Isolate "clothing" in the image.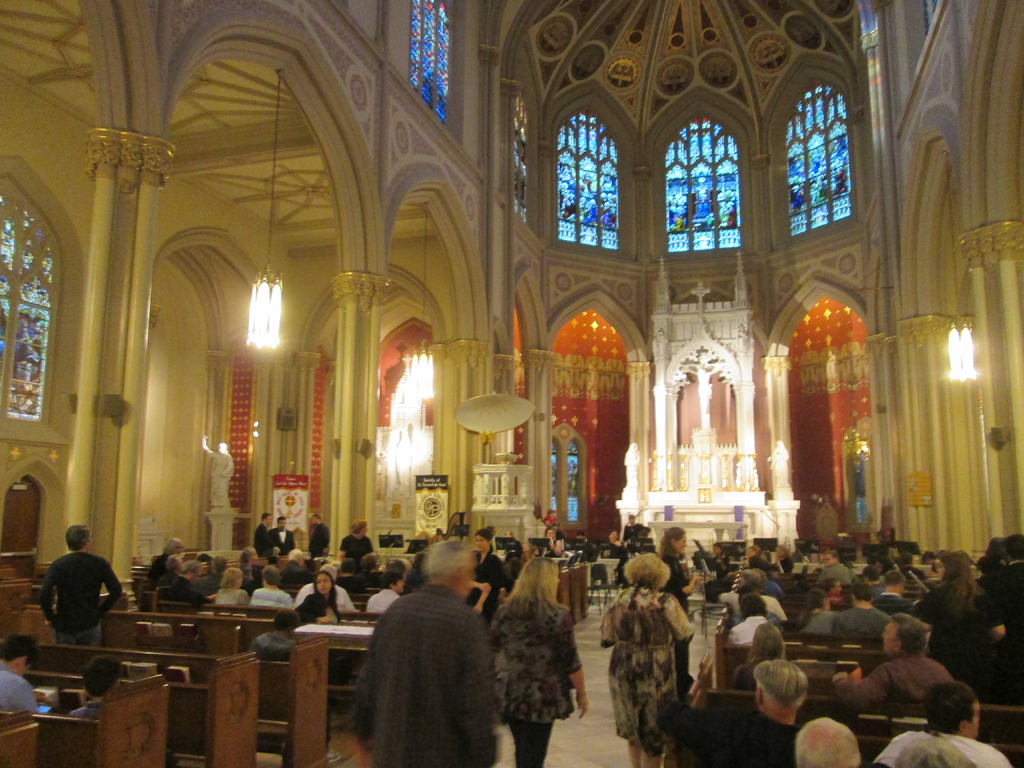
Isolated region: box(774, 556, 796, 571).
